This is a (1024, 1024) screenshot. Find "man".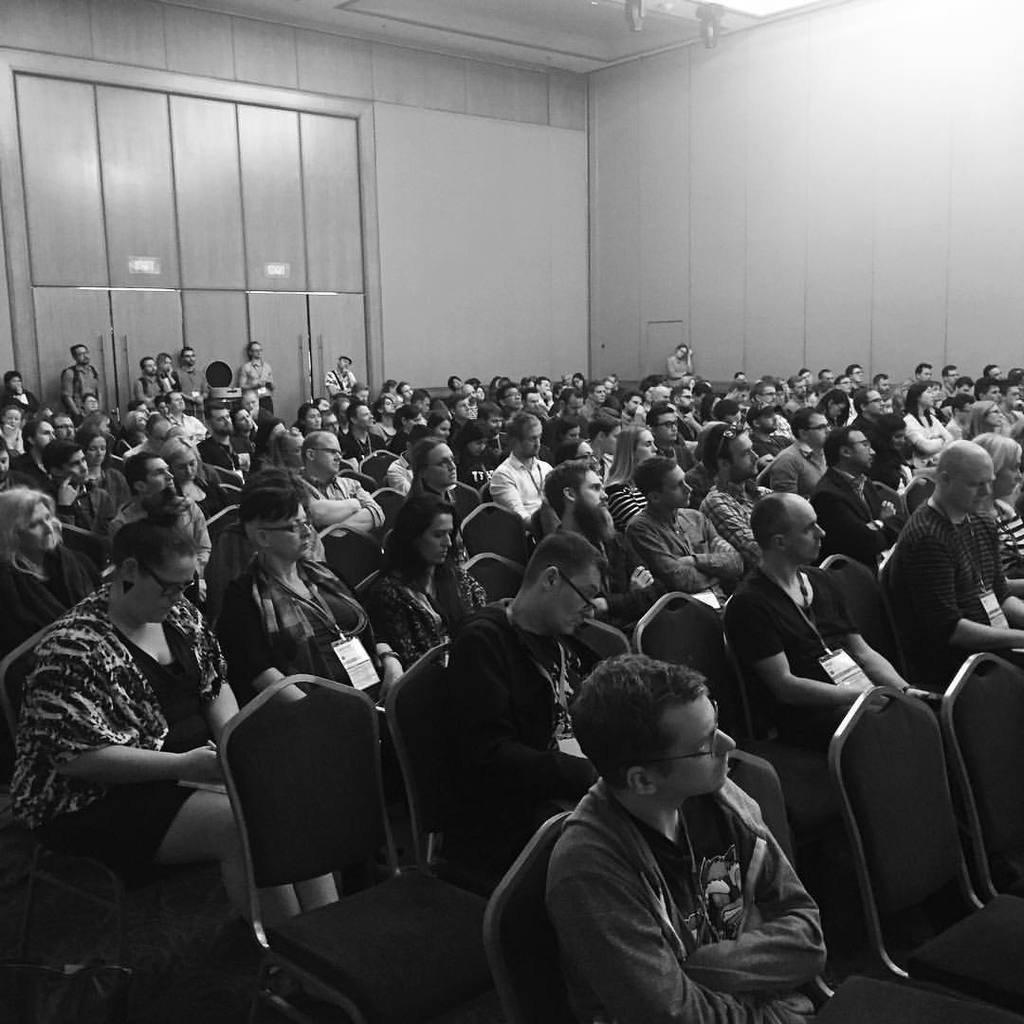
Bounding box: <bbox>756, 381, 778, 406</bbox>.
